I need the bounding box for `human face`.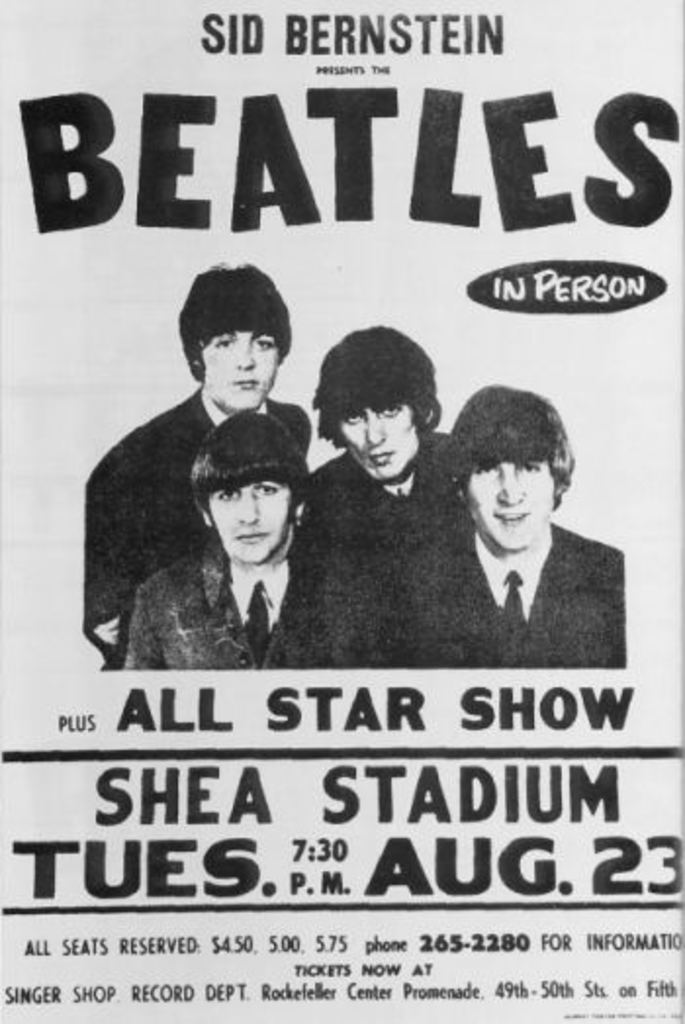
Here it is: (left=344, top=401, right=413, bottom=474).
